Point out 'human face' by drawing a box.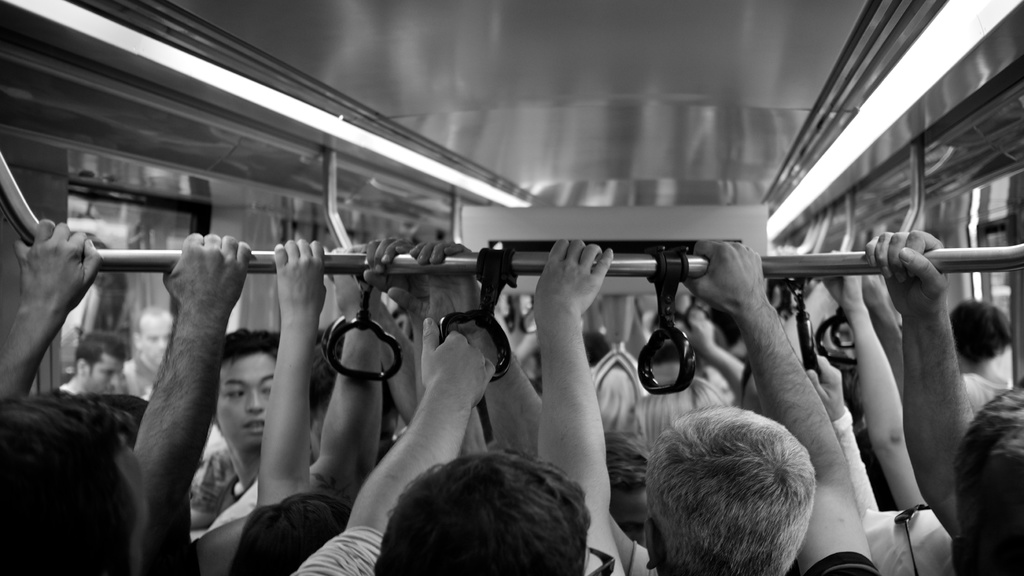
select_region(220, 356, 279, 452).
